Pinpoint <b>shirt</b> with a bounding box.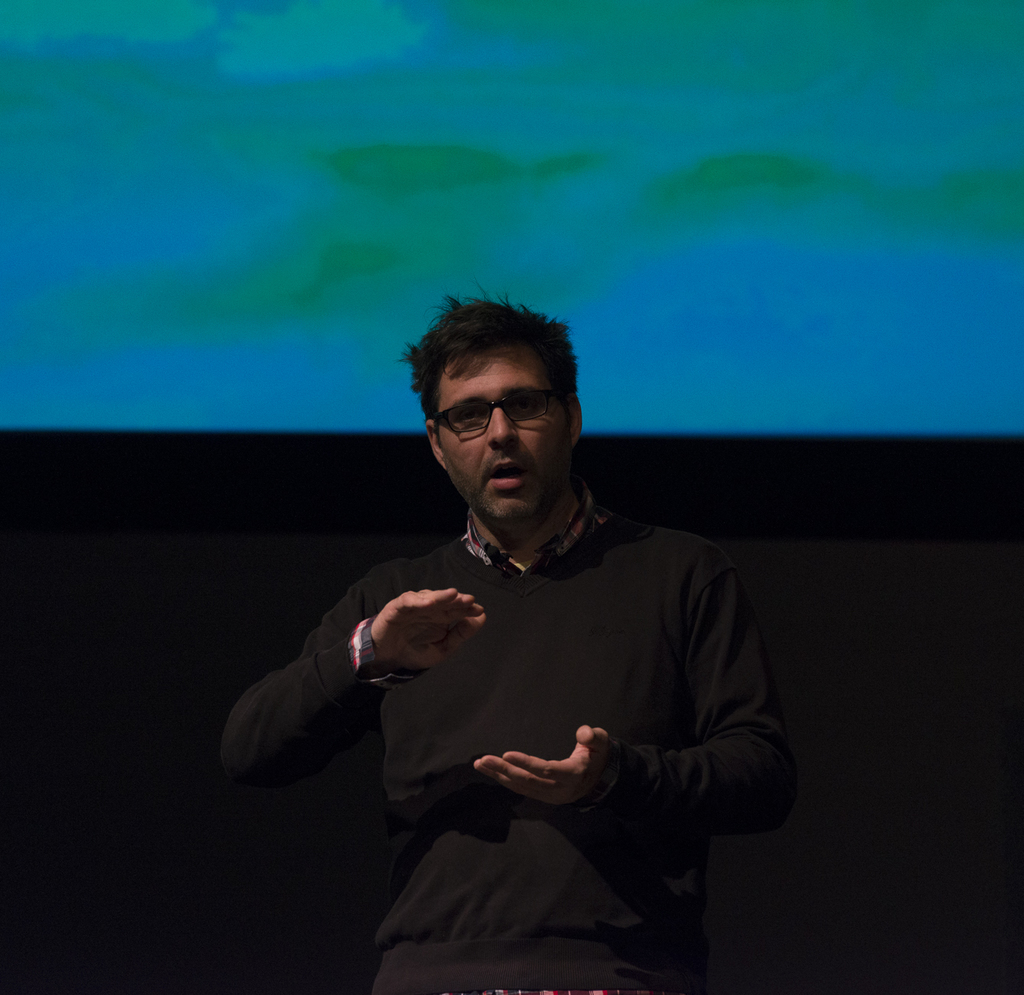
bbox(351, 484, 609, 685).
